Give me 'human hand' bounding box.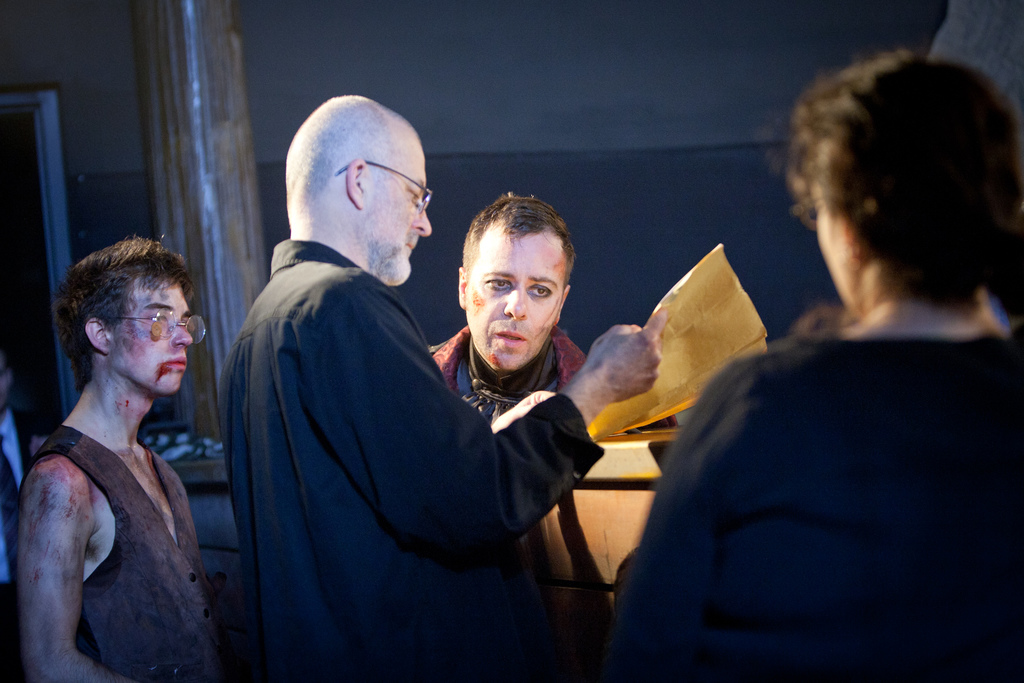
582:324:682:418.
